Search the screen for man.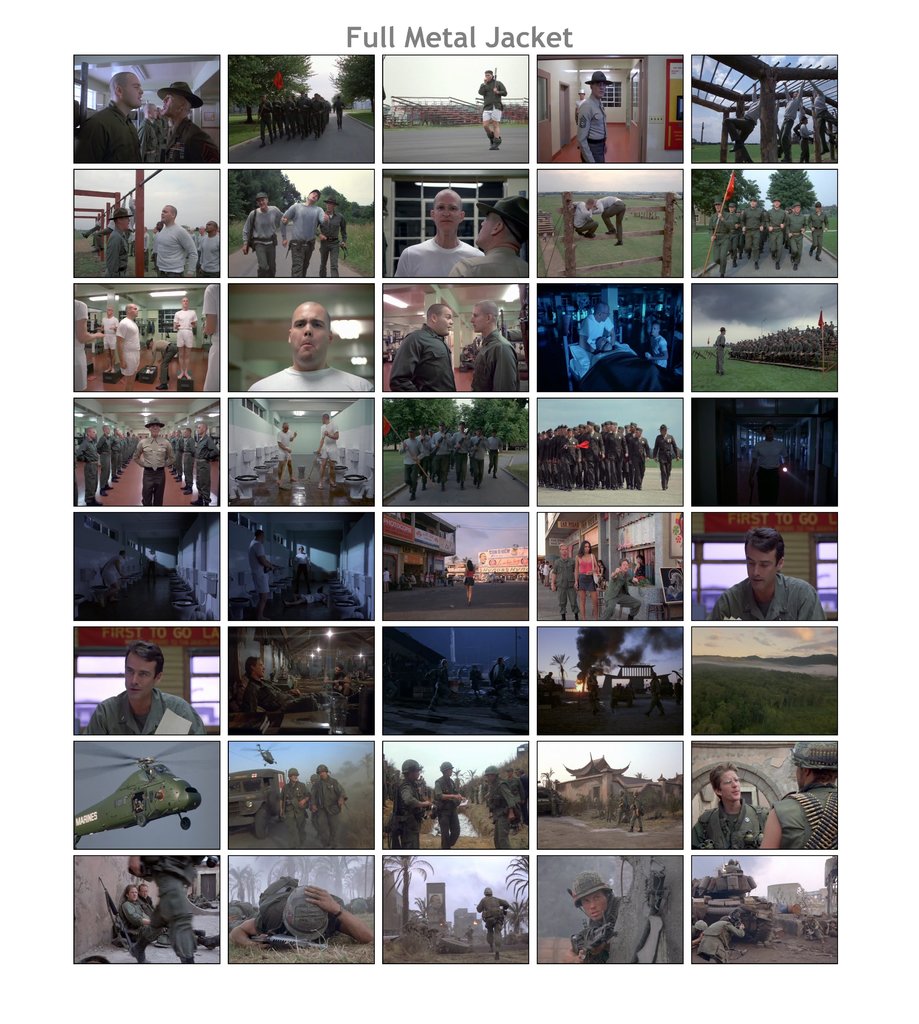
Found at (99, 420, 111, 486).
